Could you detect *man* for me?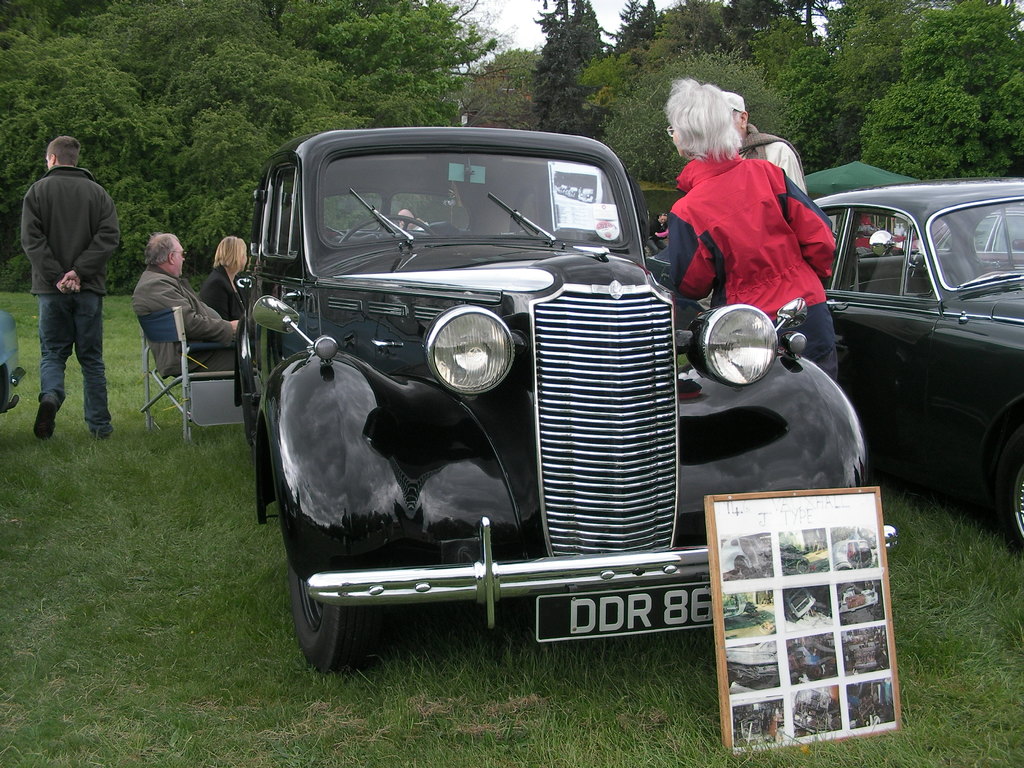
Detection result: rect(650, 208, 670, 249).
